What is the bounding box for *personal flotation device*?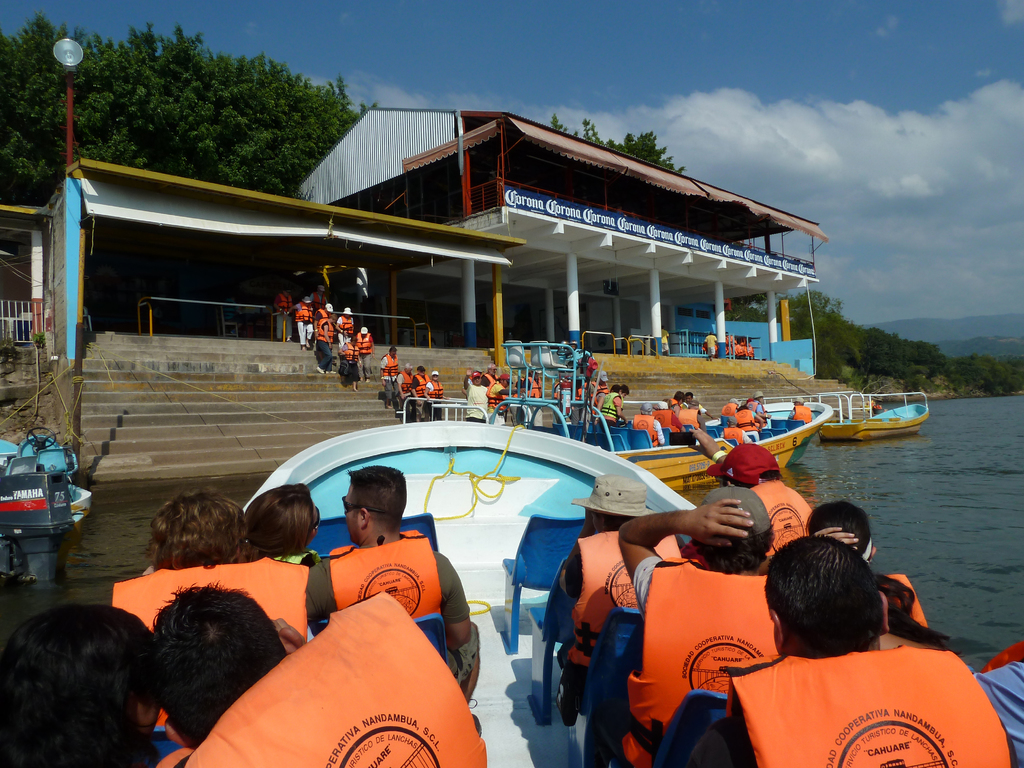
<box>561,523,687,676</box>.
